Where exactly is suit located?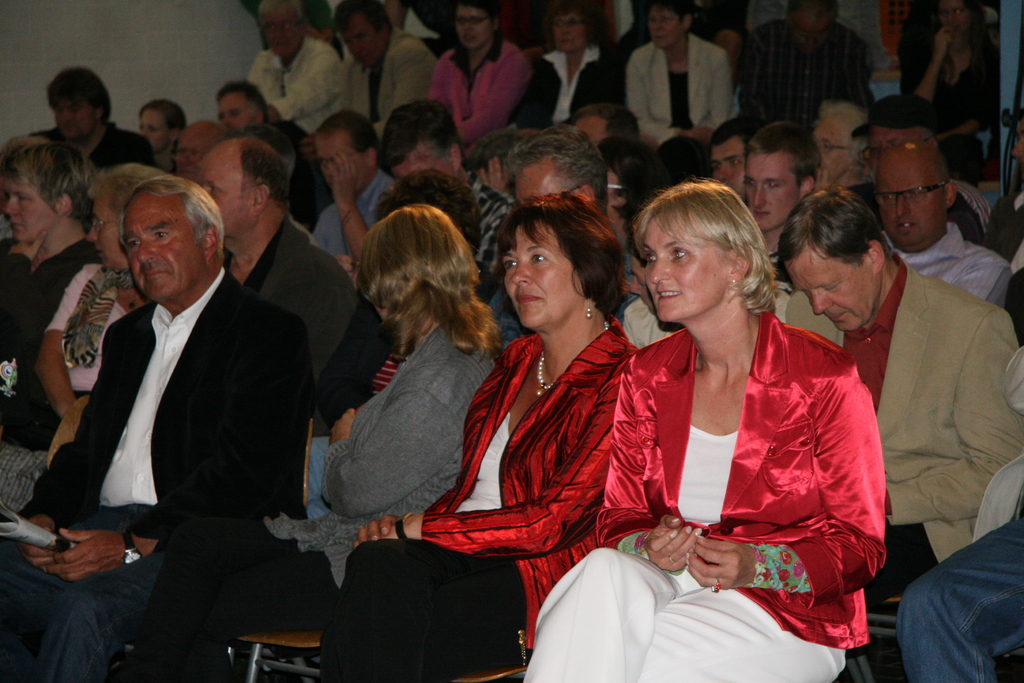
Its bounding box is pyautogui.locateOnScreen(784, 261, 1023, 609).
